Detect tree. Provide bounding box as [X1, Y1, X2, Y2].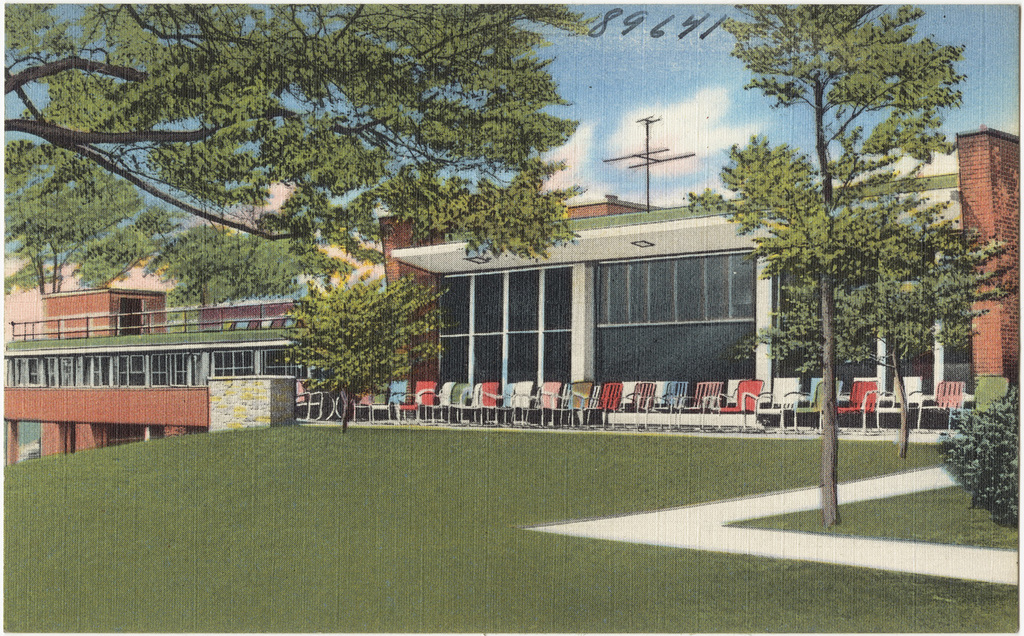
[932, 381, 1023, 517].
